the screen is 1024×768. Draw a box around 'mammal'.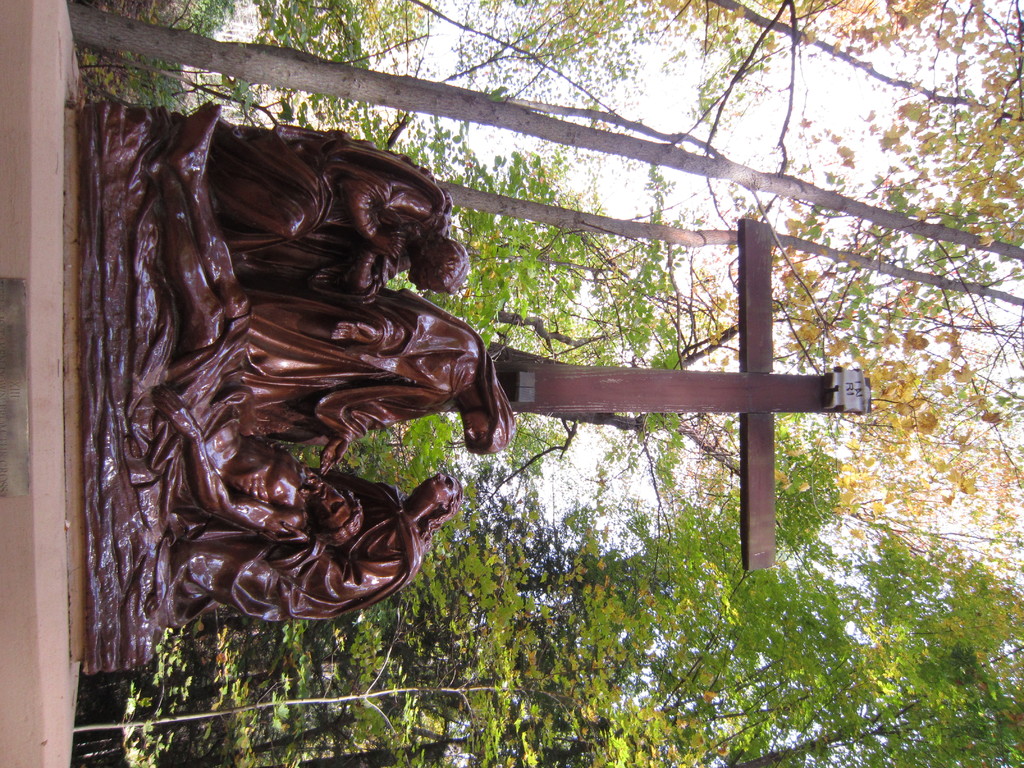
229/280/516/479.
